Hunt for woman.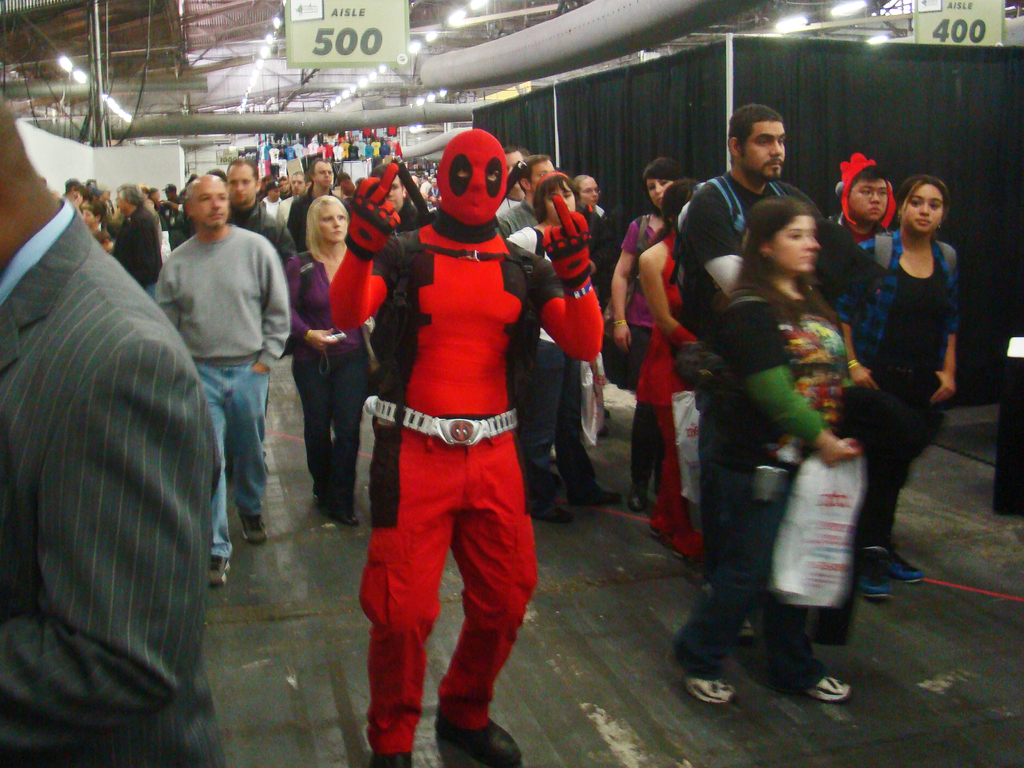
Hunted down at (826, 172, 964, 600).
